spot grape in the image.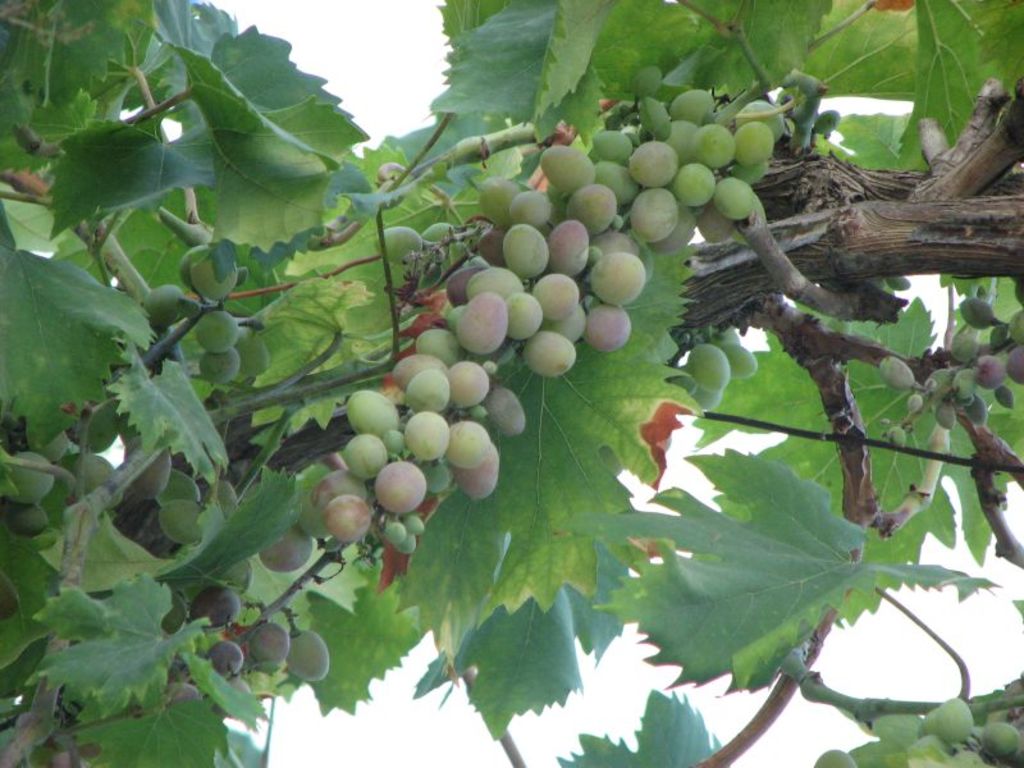
grape found at BBox(206, 643, 244, 678).
